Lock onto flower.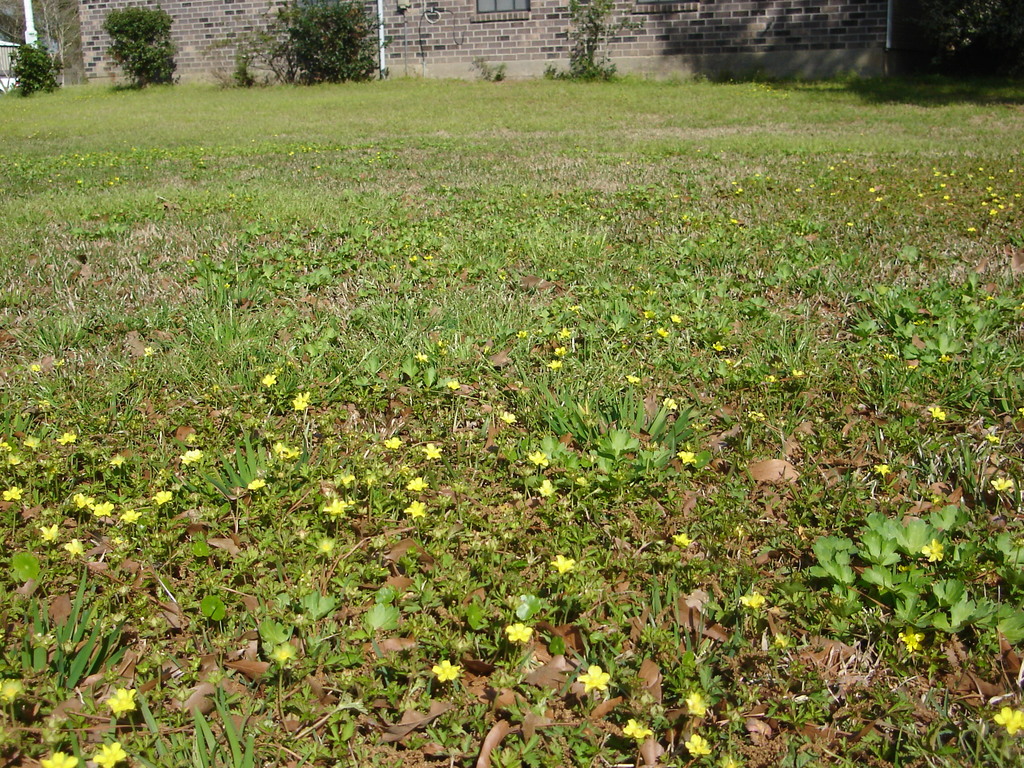
Locked: detection(404, 477, 431, 492).
